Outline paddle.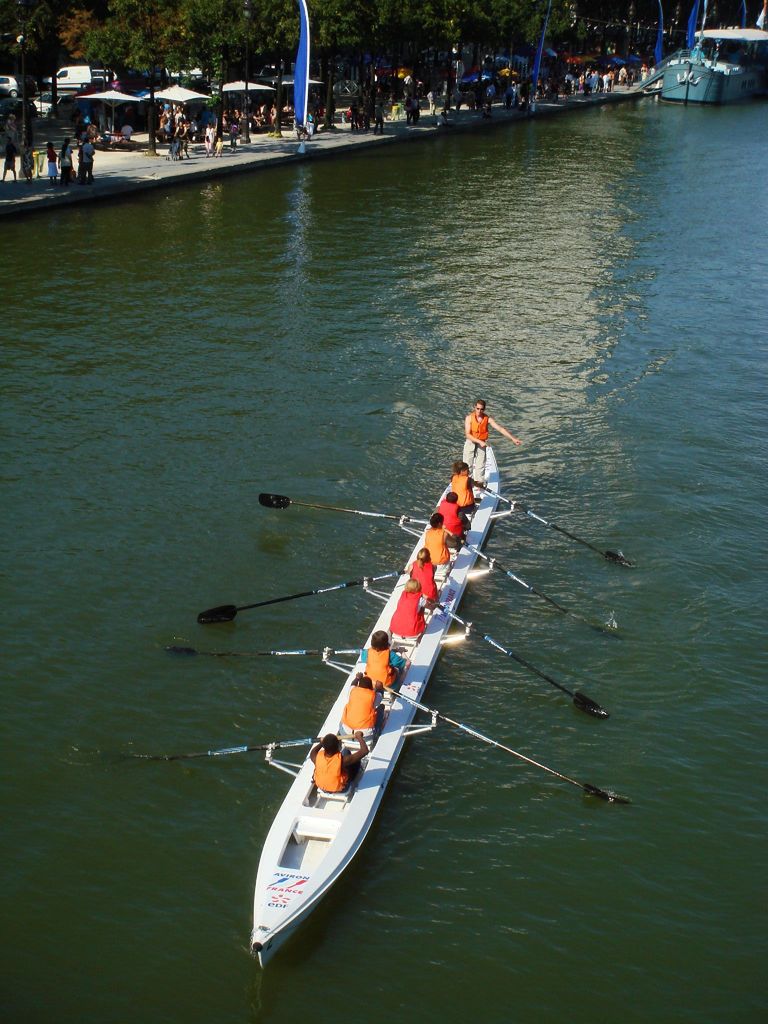
Outline: l=200, t=572, r=403, b=621.
